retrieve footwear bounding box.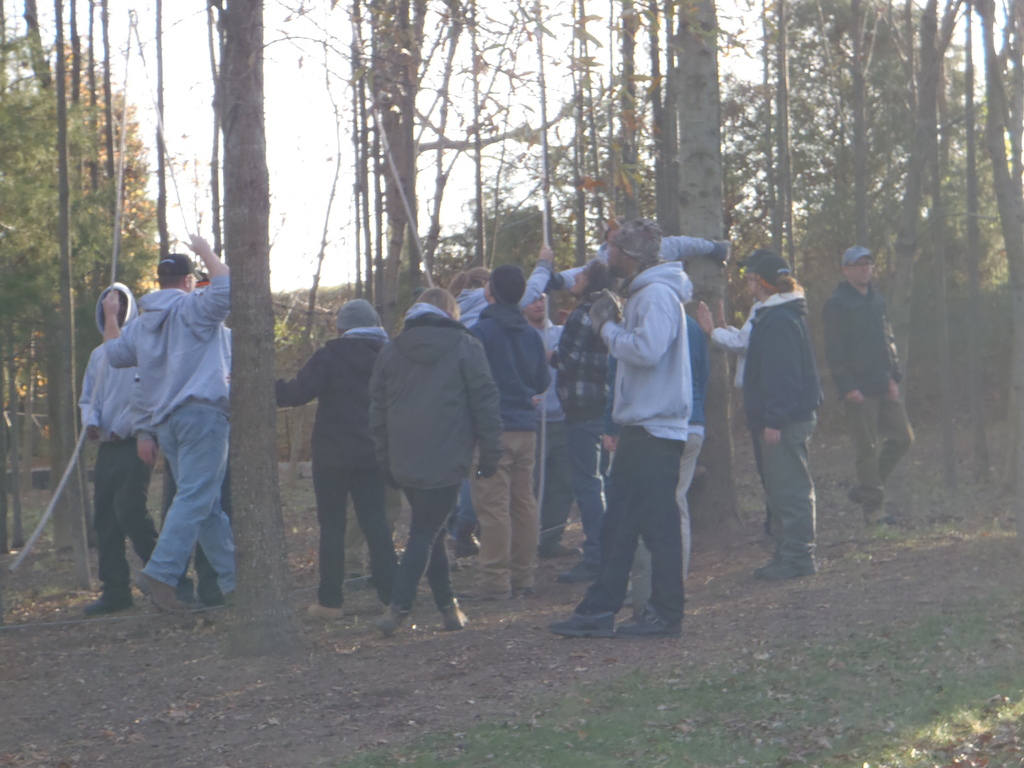
Bounding box: 306 601 348 623.
